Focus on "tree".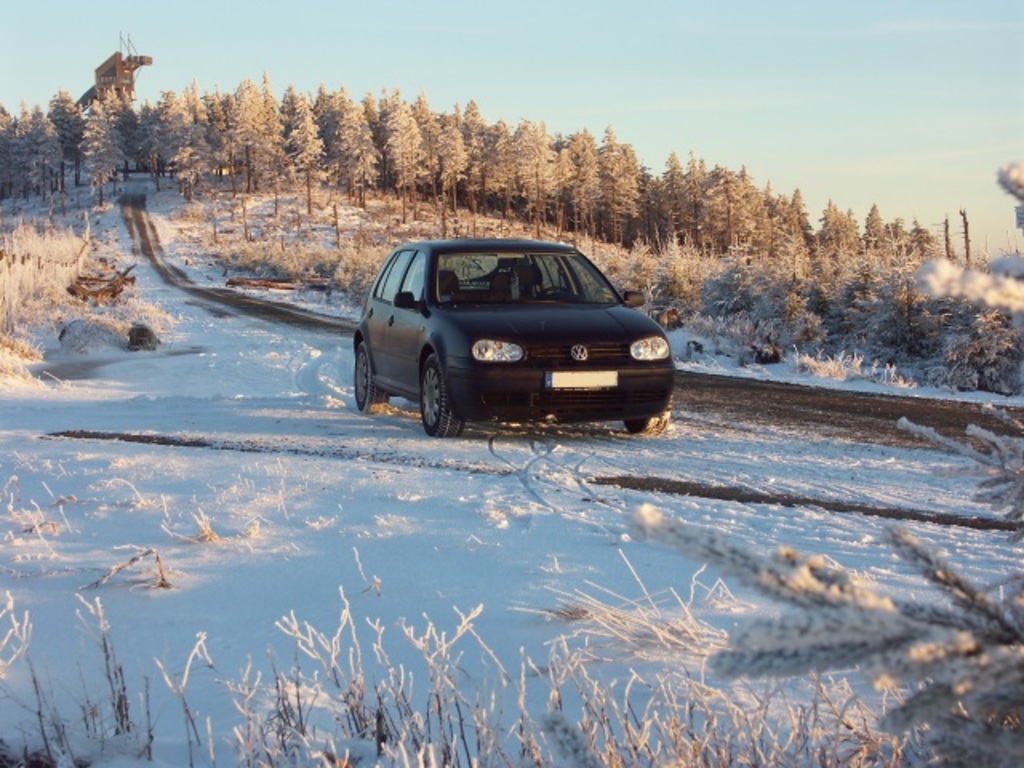
Focused at box=[432, 123, 472, 232].
